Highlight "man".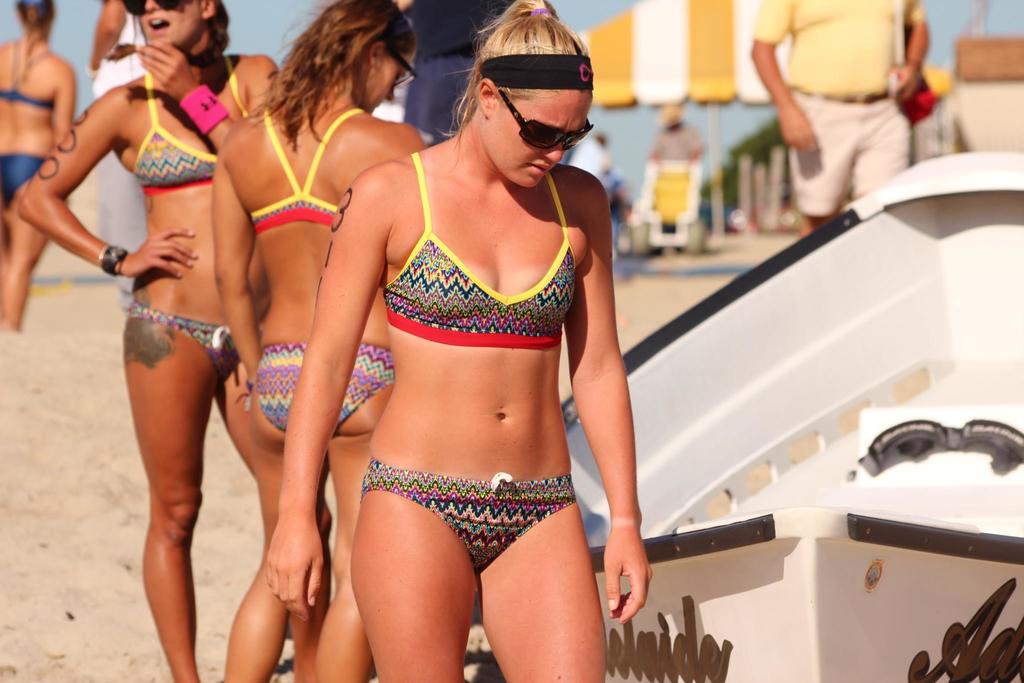
Highlighted region: crop(566, 131, 612, 173).
